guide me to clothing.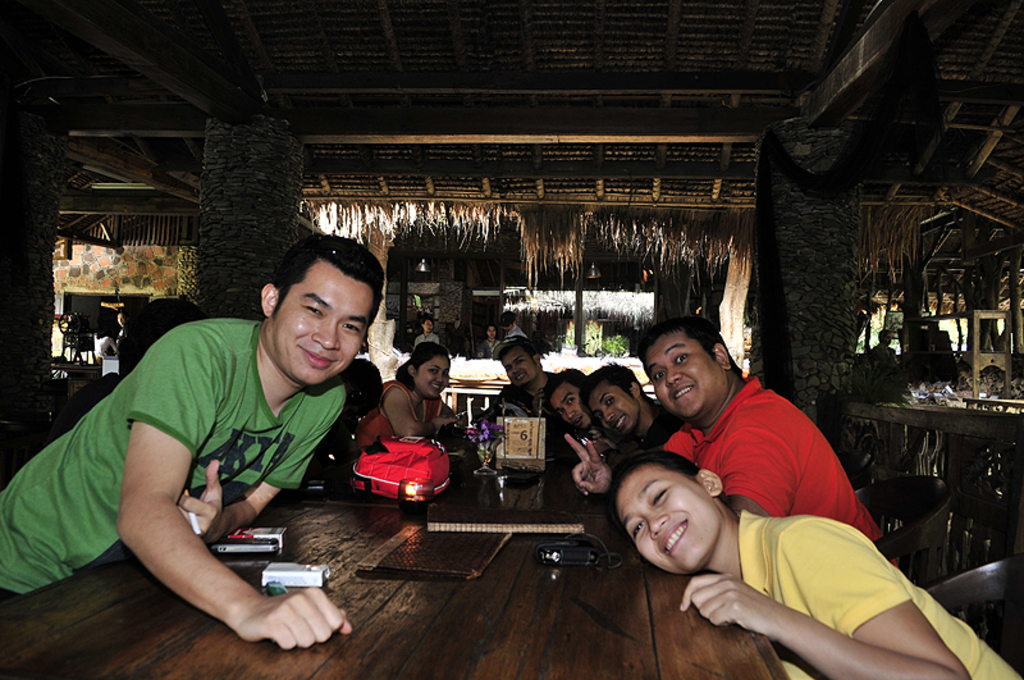
Guidance: crop(343, 375, 449, 456).
